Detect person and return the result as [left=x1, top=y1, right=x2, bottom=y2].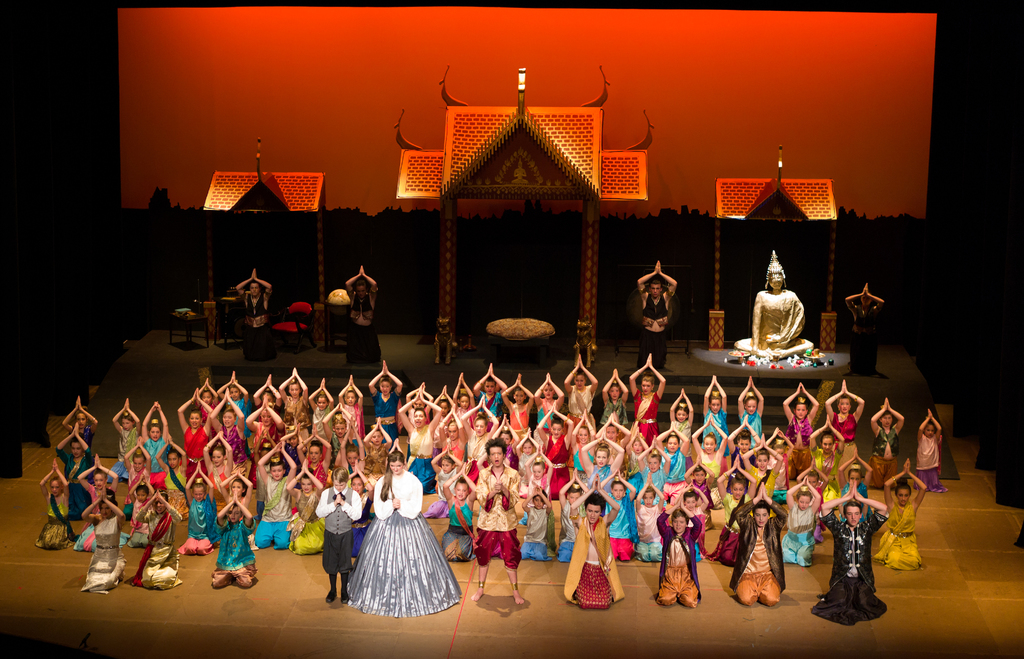
[left=732, top=269, right=815, bottom=357].
